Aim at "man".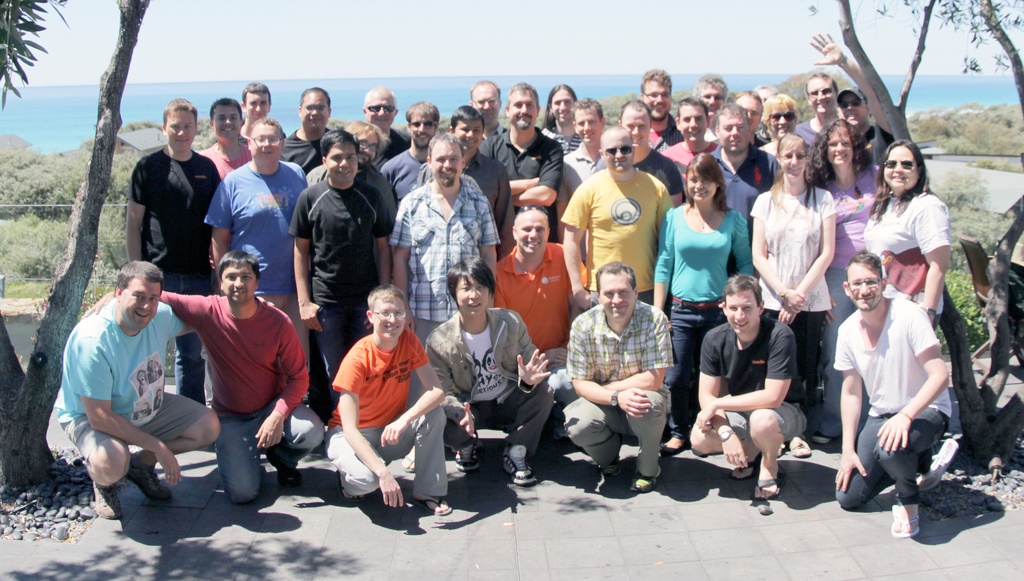
Aimed at [825, 247, 956, 541].
